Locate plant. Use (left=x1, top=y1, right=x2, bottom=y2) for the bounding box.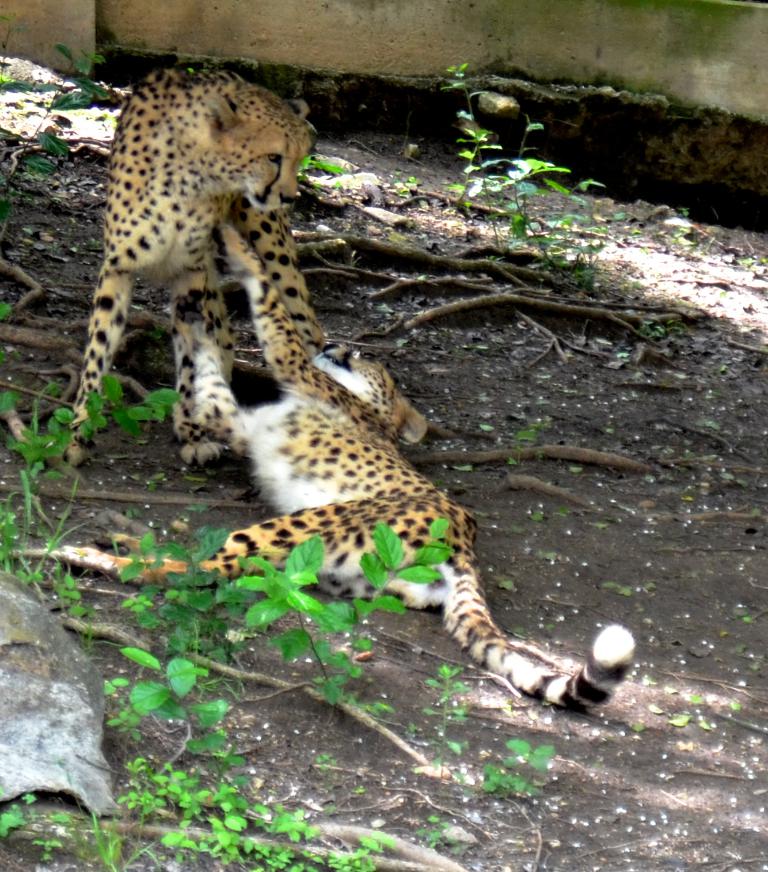
(left=2, top=33, right=113, bottom=234).
